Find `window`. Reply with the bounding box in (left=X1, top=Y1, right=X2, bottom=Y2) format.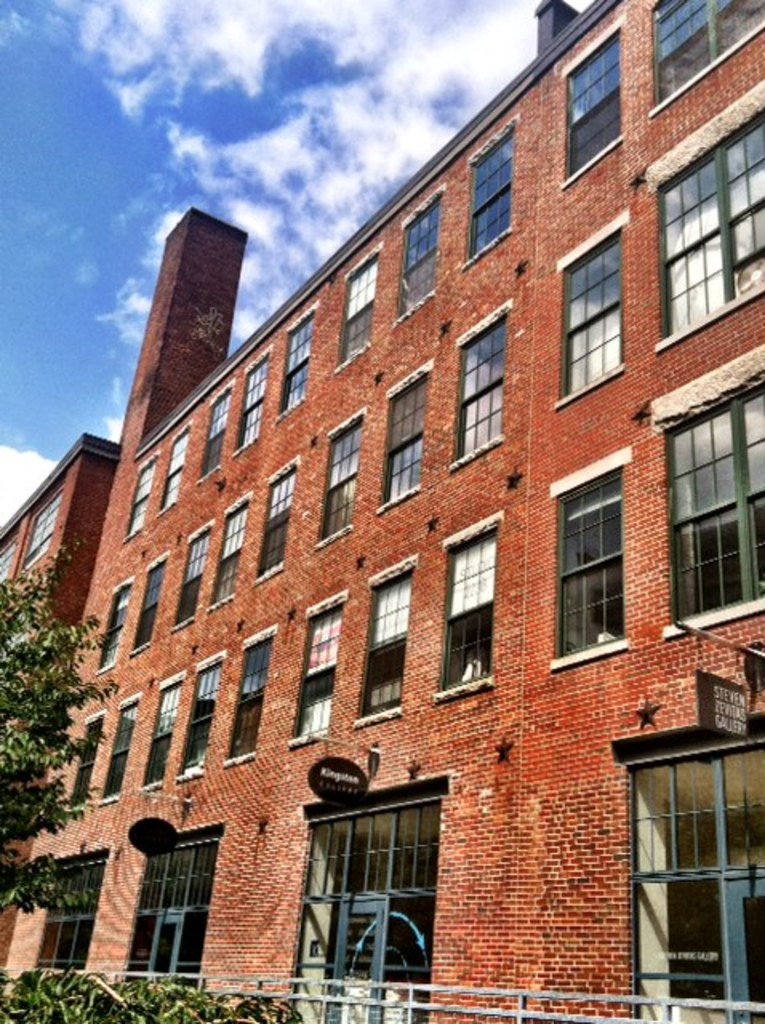
(left=653, top=349, right=763, bottom=638).
